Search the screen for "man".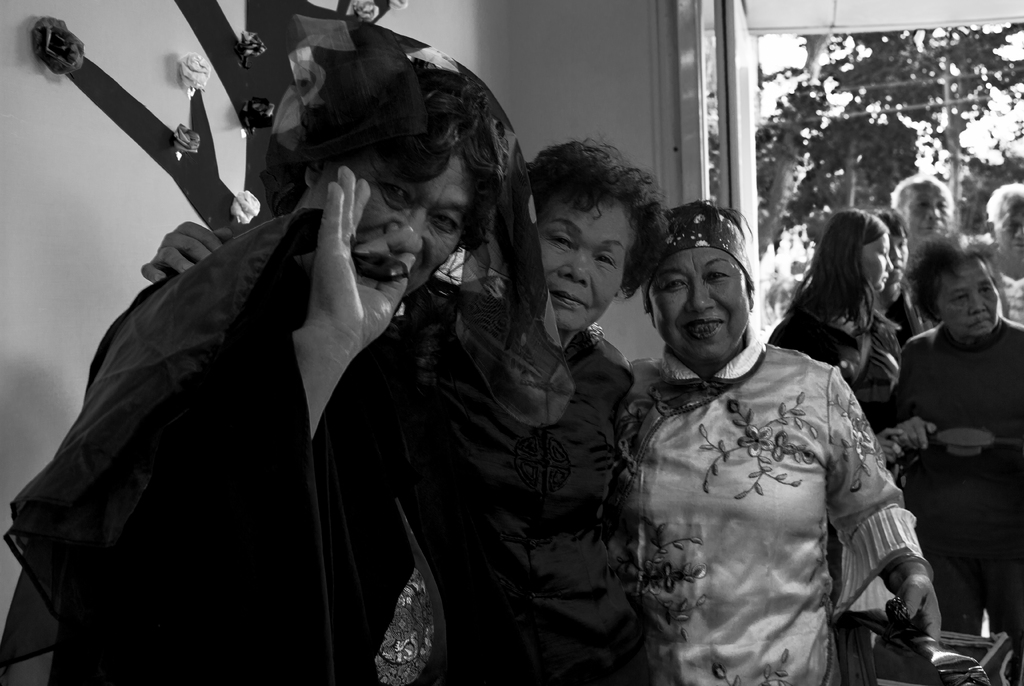
Found at 874:207:937:346.
